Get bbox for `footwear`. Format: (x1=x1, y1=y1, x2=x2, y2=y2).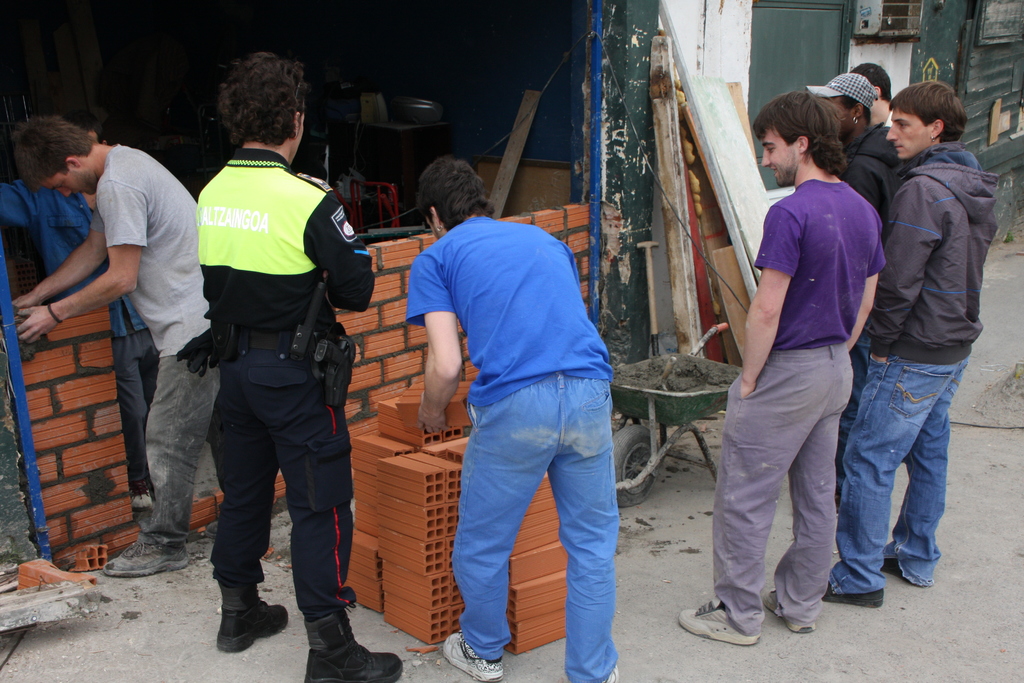
(x1=200, y1=589, x2=269, y2=662).
